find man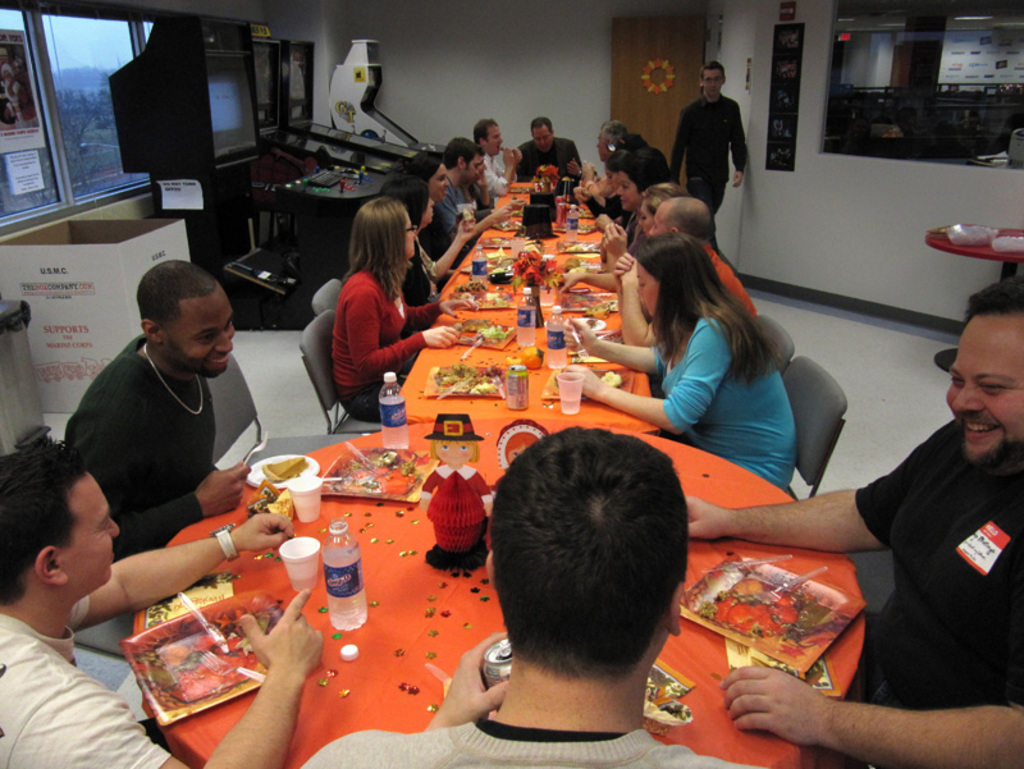
box(585, 118, 630, 186)
